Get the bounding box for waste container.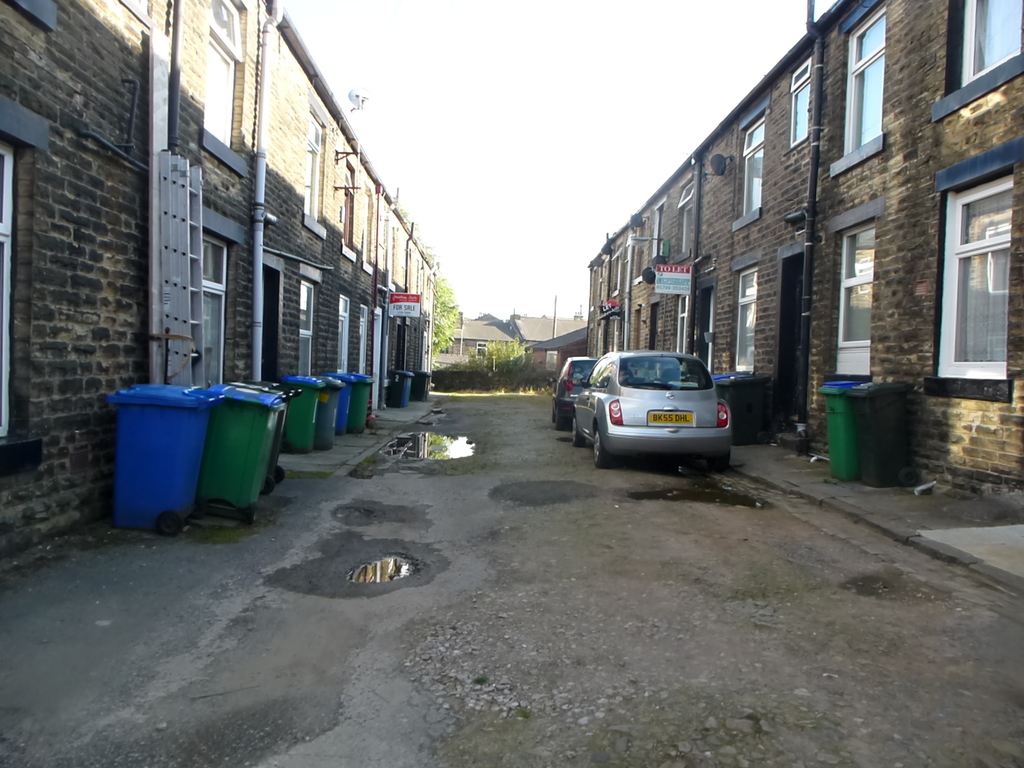
rect(103, 385, 214, 534).
